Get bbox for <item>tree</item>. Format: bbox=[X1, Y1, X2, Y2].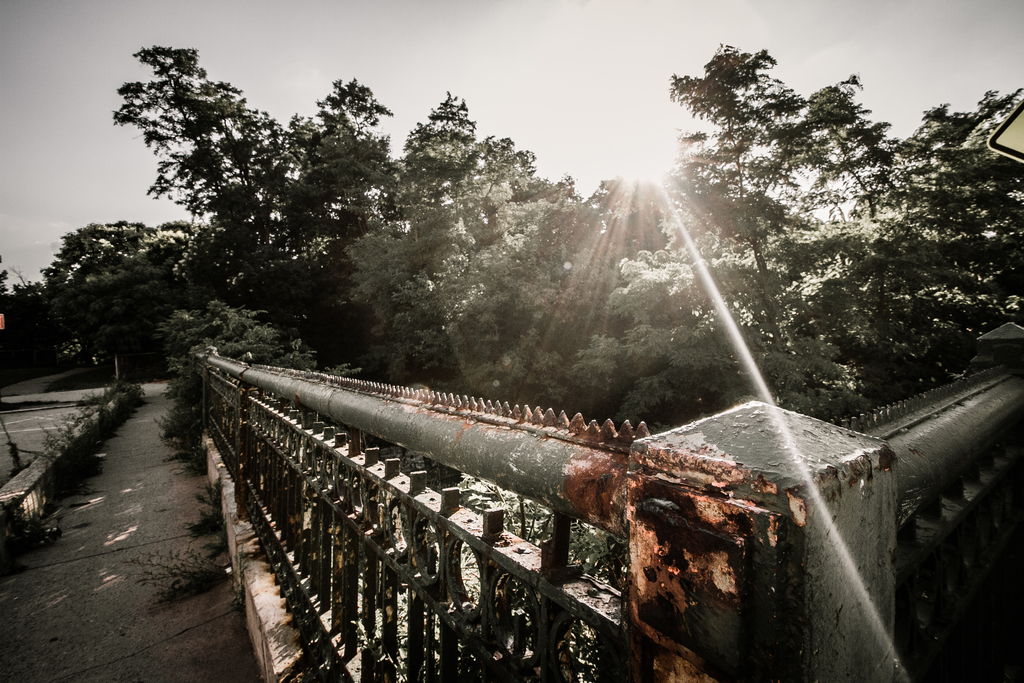
bbox=[26, 197, 204, 379].
